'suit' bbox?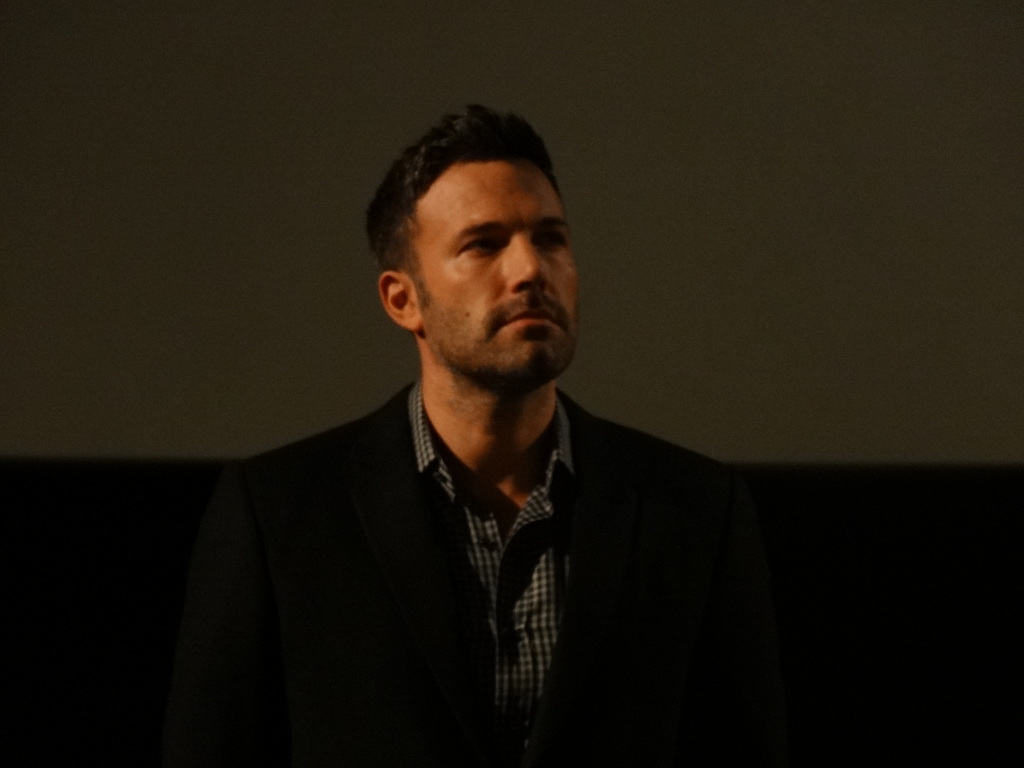
170, 309, 756, 739
